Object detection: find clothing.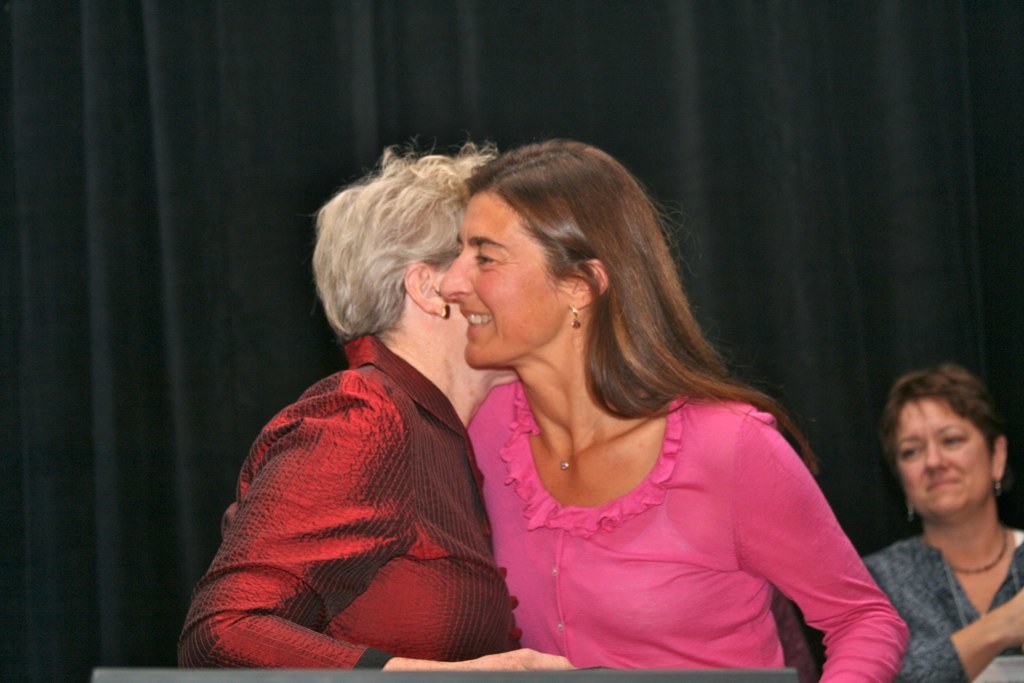
detection(172, 331, 526, 674).
